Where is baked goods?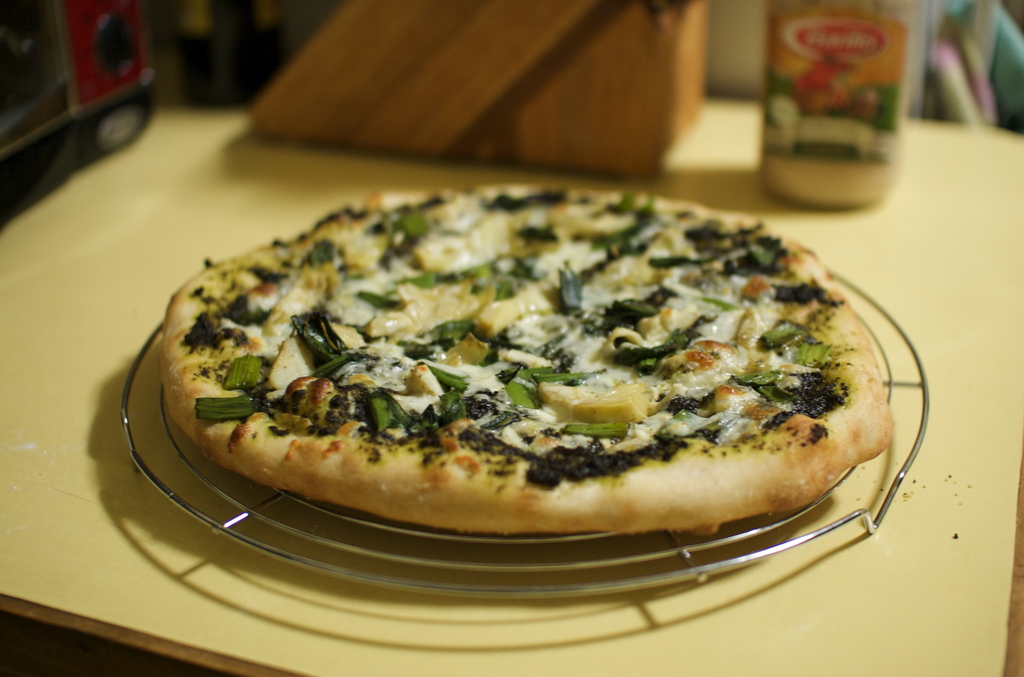
region(158, 179, 894, 532).
